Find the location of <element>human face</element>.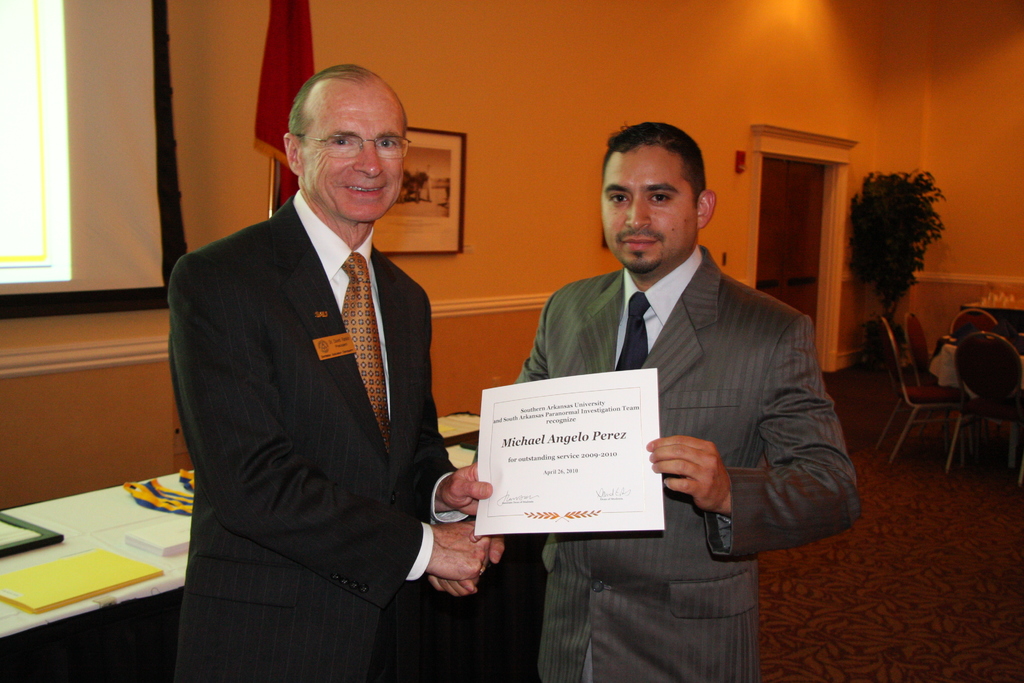
Location: left=300, top=88, right=409, bottom=220.
